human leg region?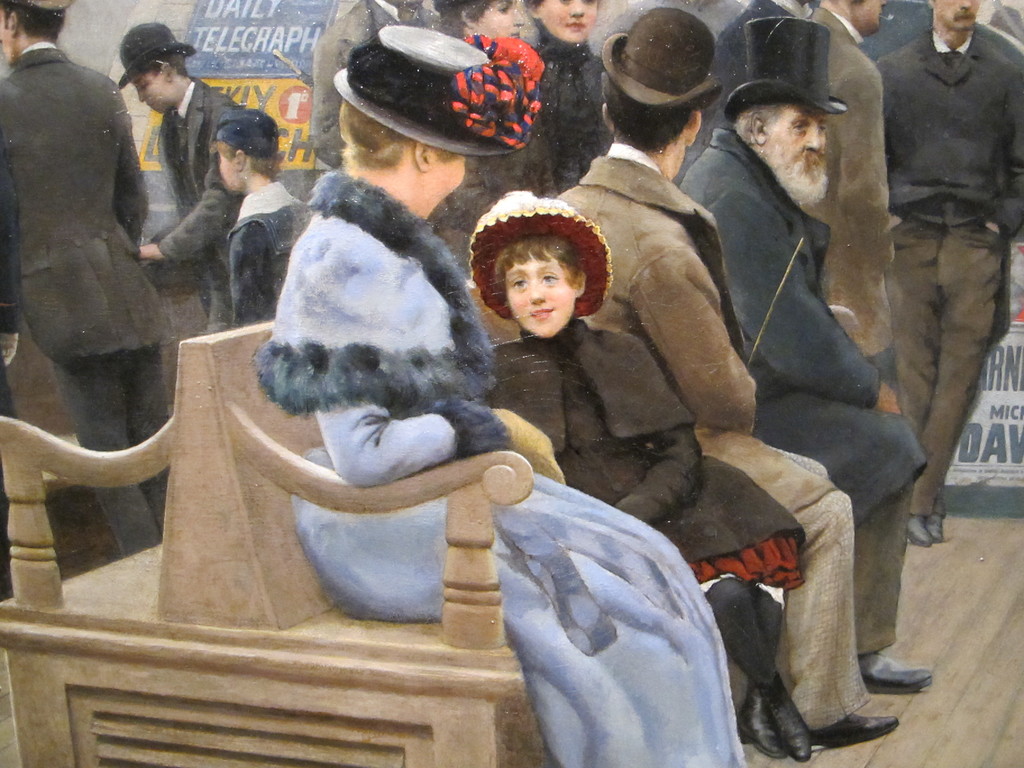
(694,422,906,747)
